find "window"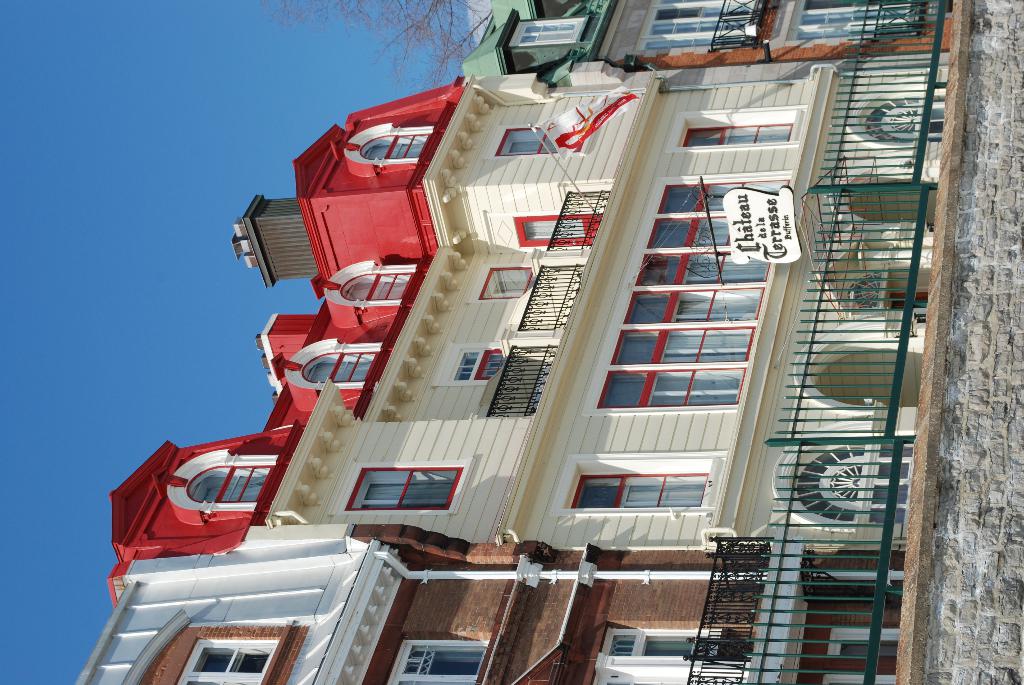
rect(598, 184, 788, 409)
